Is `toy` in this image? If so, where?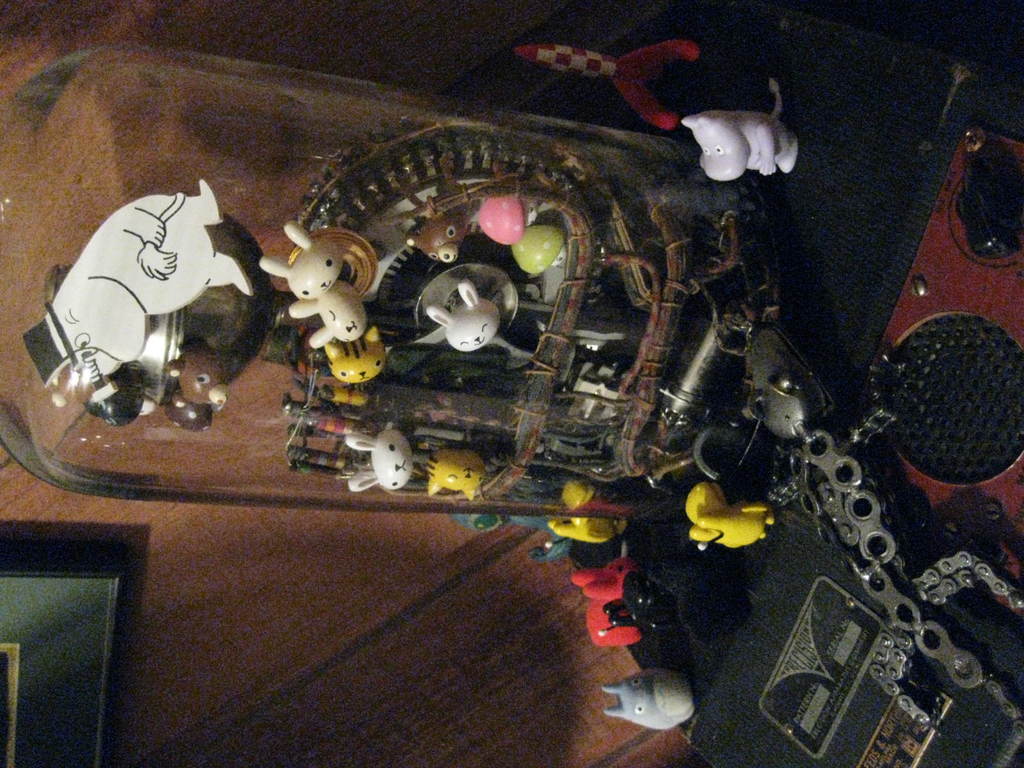
Yes, at (685,483,774,550).
